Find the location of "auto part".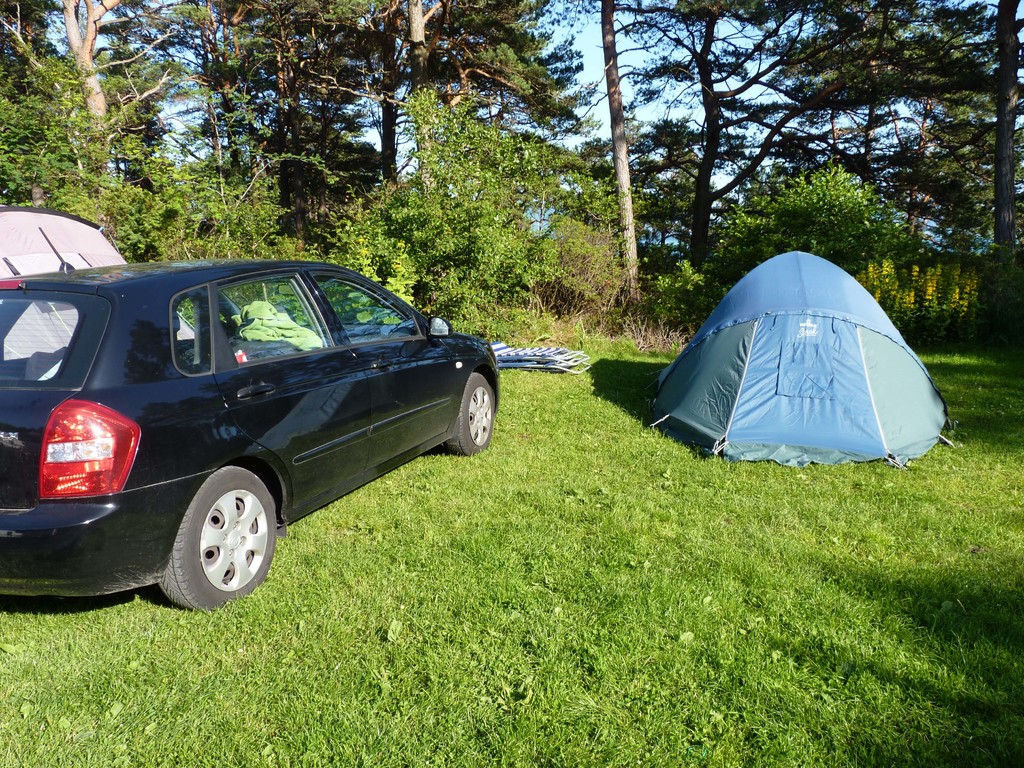
Location: <bbox>156, 463, 275, 612</bbox>.
